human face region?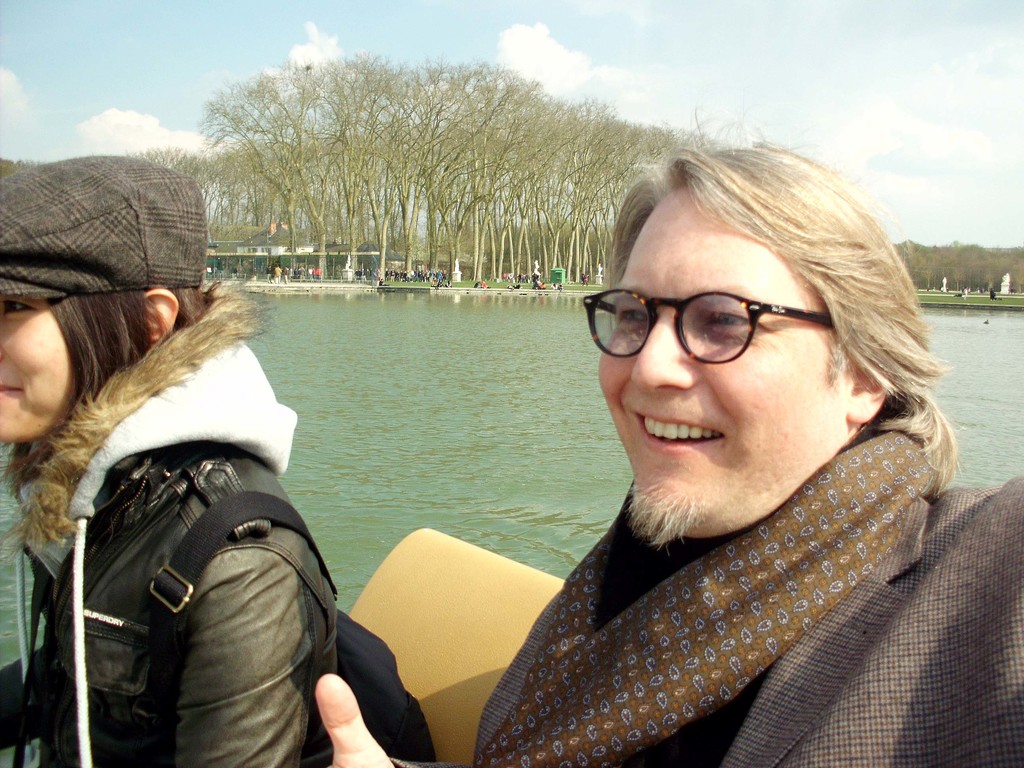
box(598, 199, 838, 538)
